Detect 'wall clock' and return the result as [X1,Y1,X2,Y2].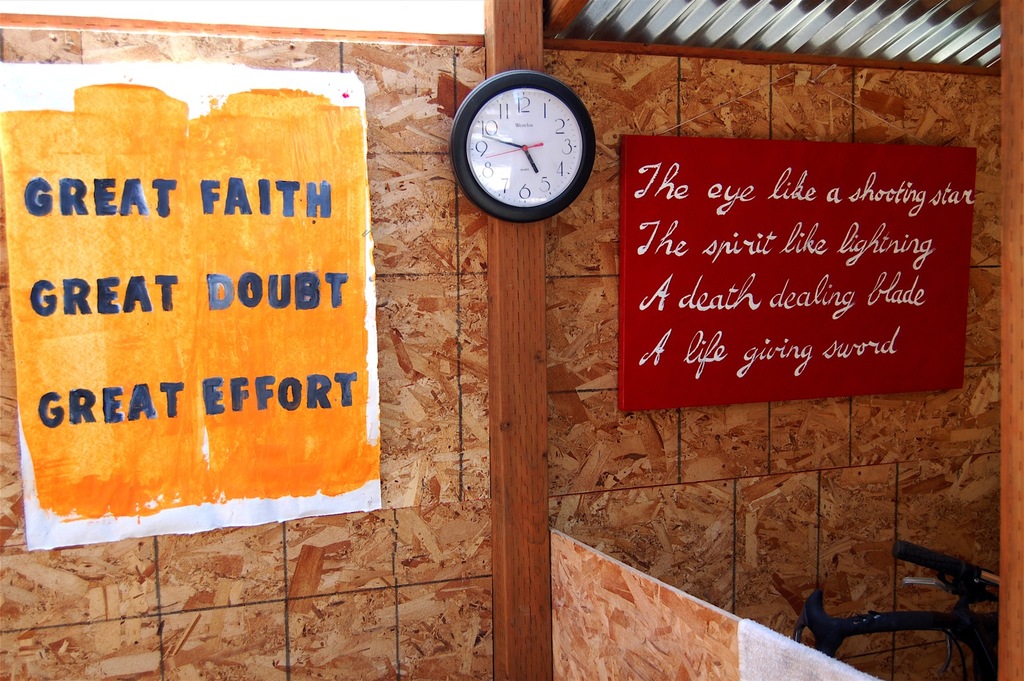
[448,69,600,219].
